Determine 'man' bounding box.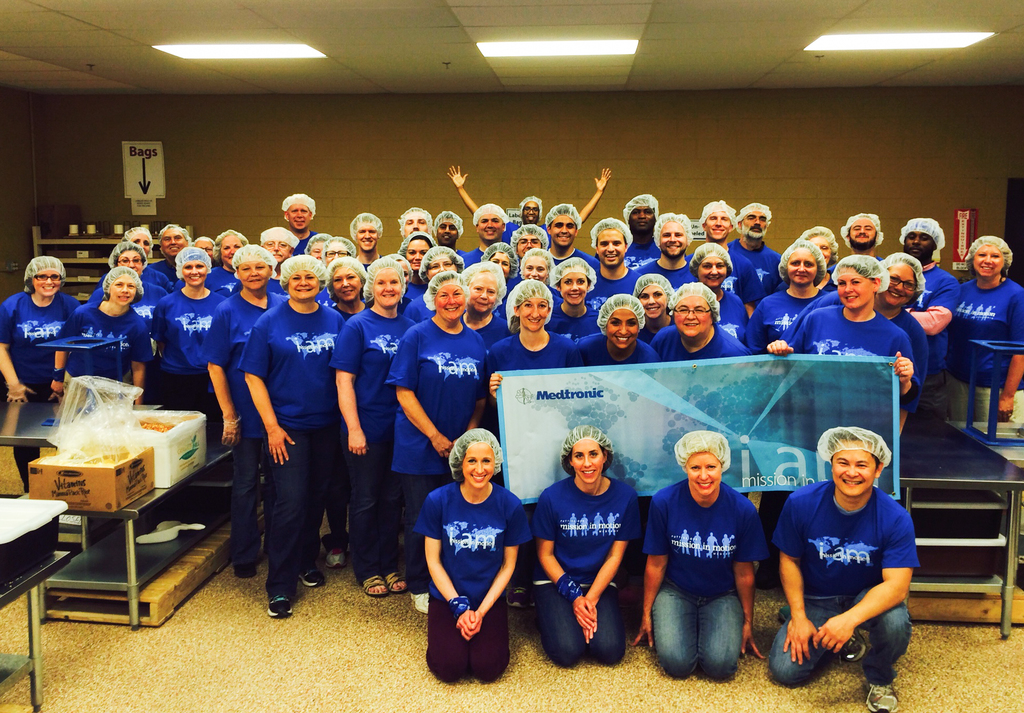
Determined: locate(399, 202, 438, 240).
